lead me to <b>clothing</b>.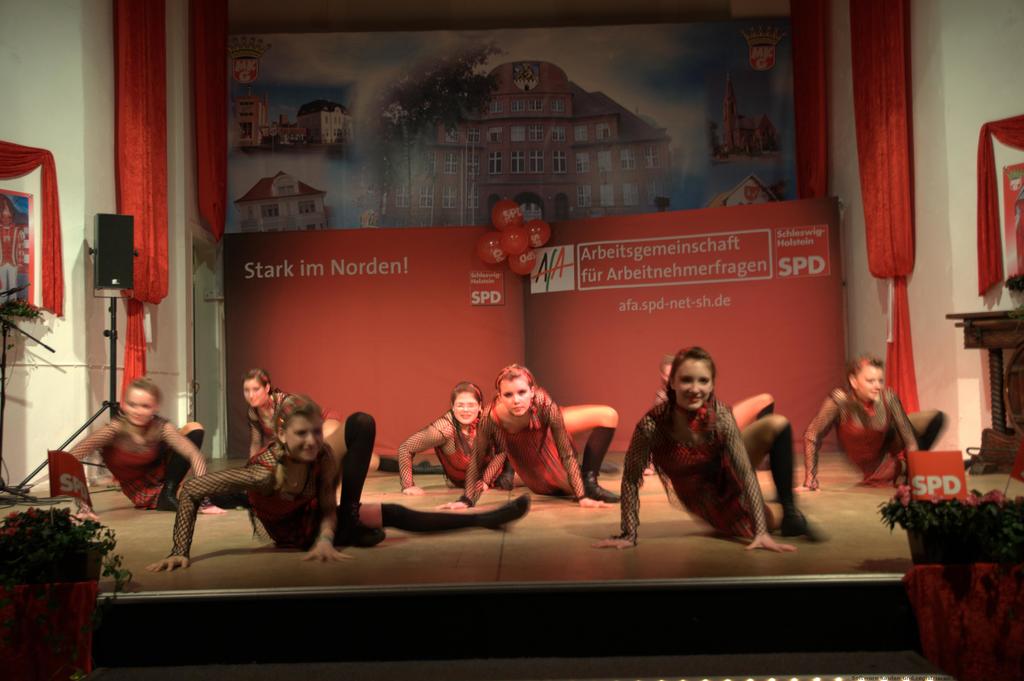
Lead to left=250, top=392, right=292, bottom=459.
